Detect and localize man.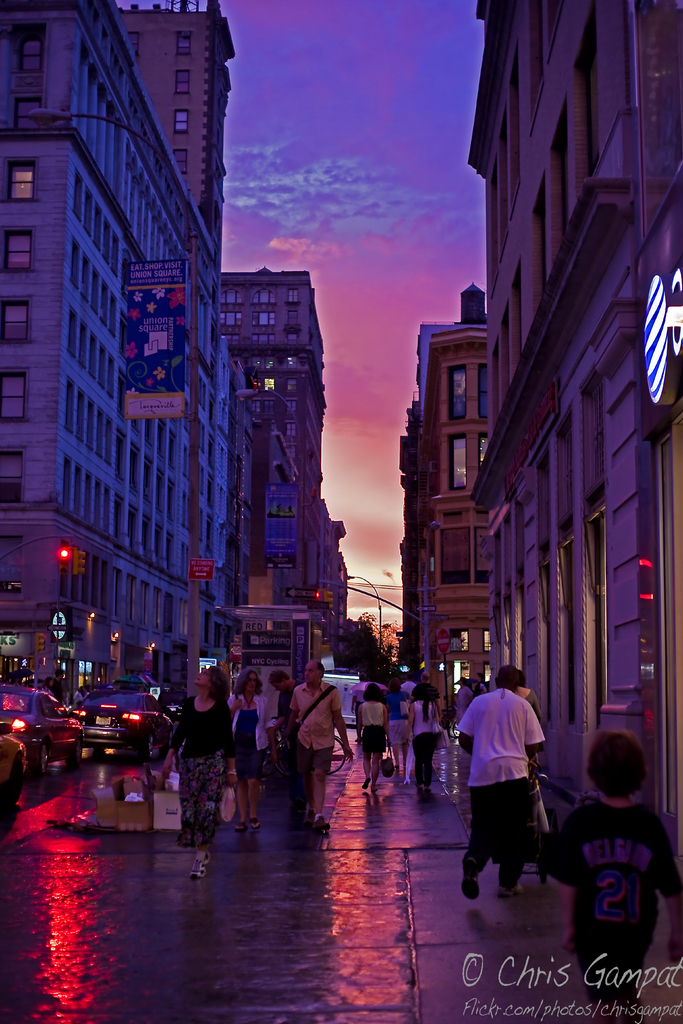
Localized at (281, 664, 358, 836).
